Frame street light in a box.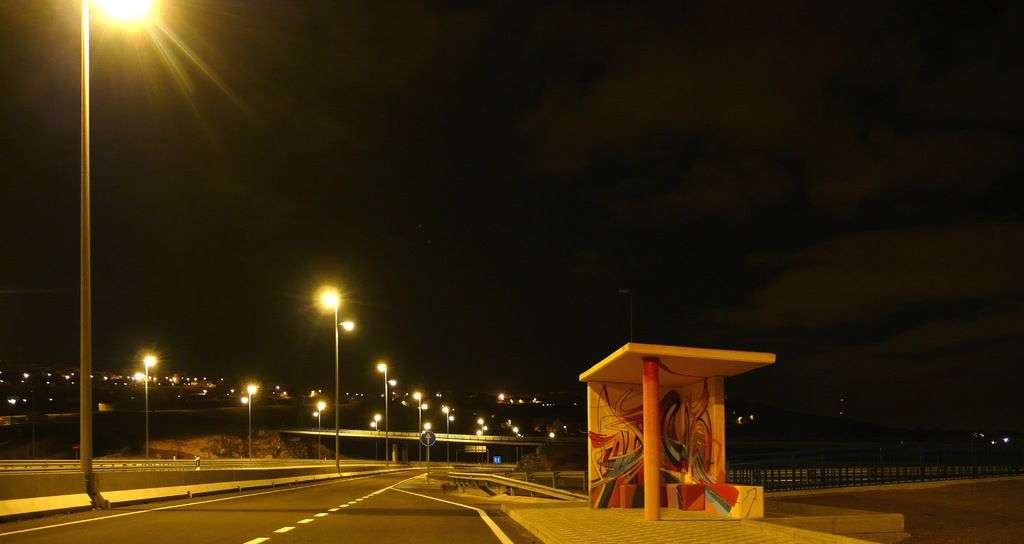
BBox(133, 354, 158, 461).
